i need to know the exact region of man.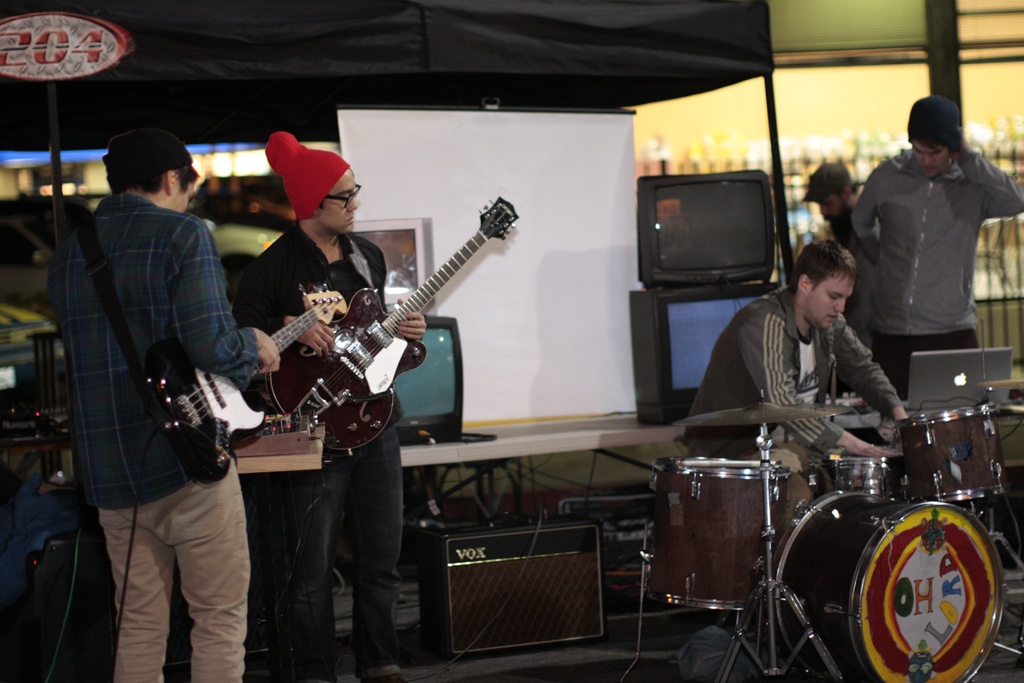
Region: [801,161,885,354].
